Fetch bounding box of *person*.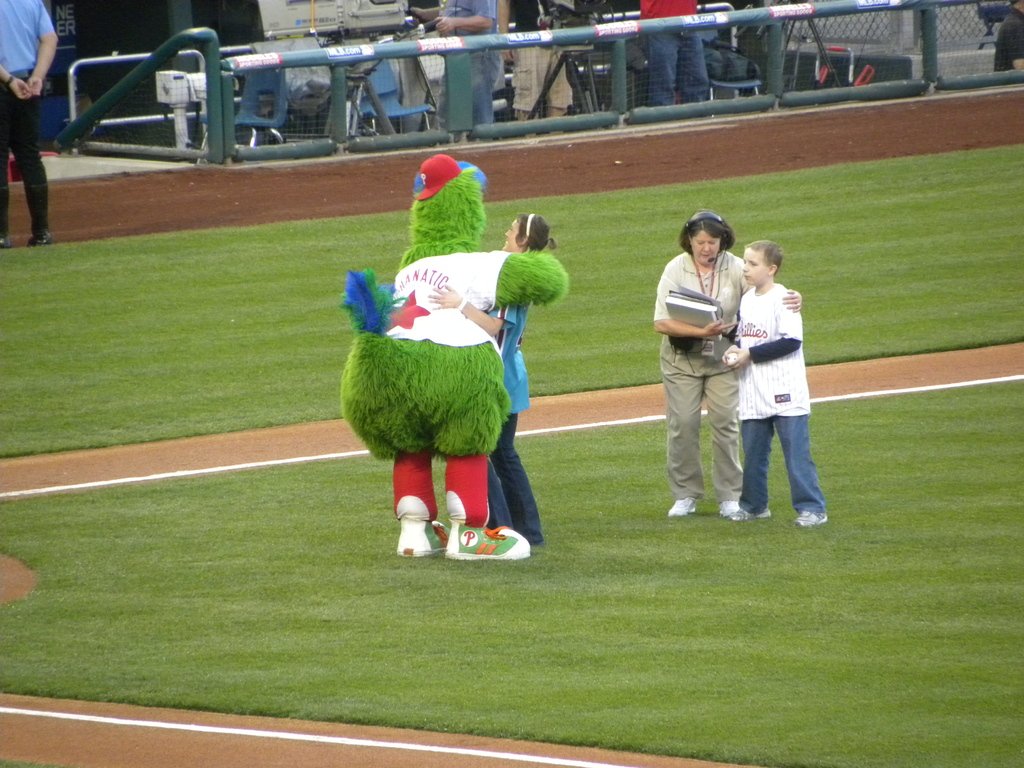
Bbox: <region>728, 243, 829, 527</region>.
